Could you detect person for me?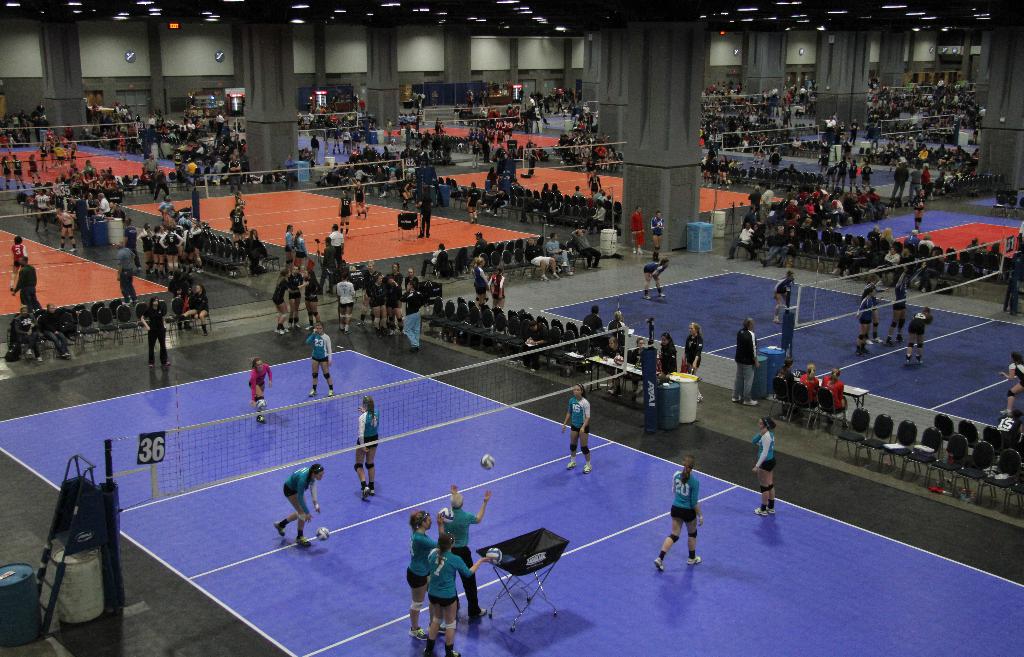
Detection result: left=908, top=306, right=931, bottom=360.
